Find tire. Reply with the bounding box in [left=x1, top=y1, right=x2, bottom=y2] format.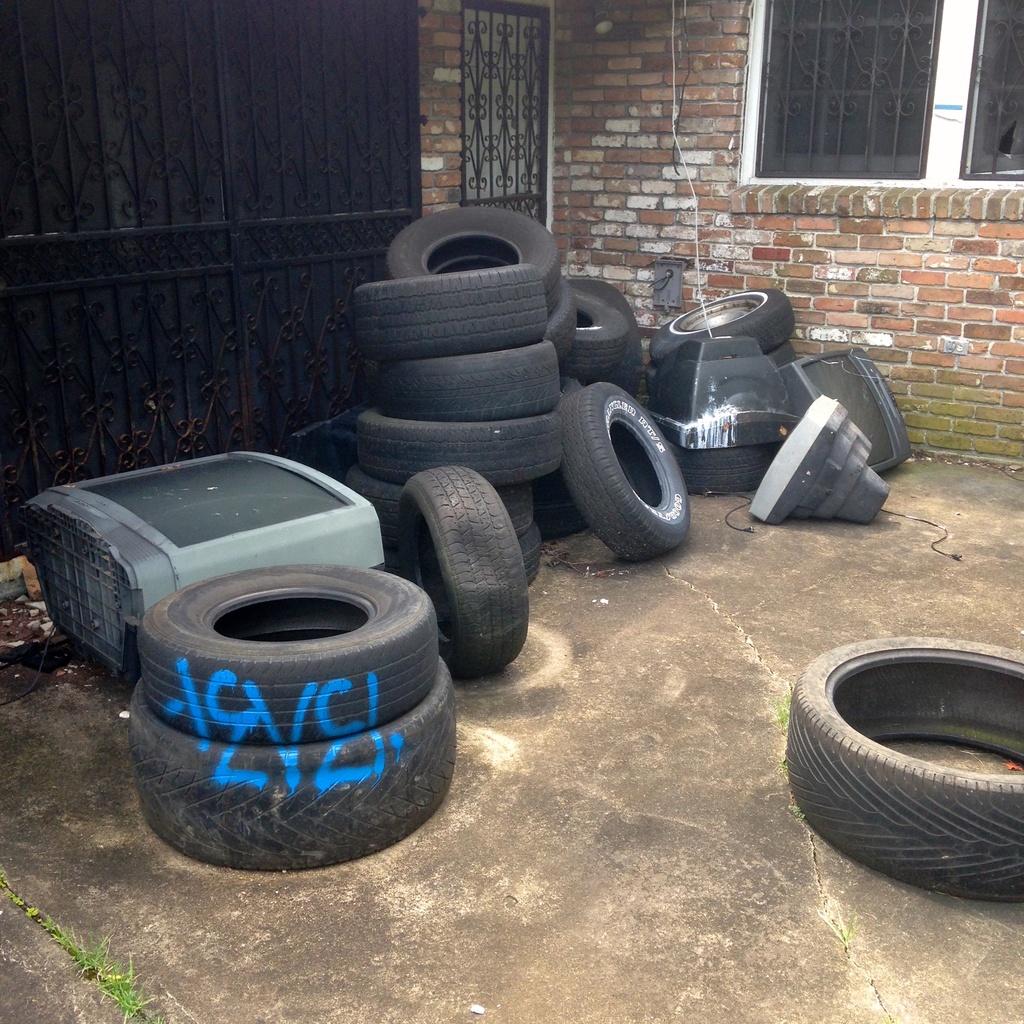
[left=567, top=287, right=630, bottom=378].
